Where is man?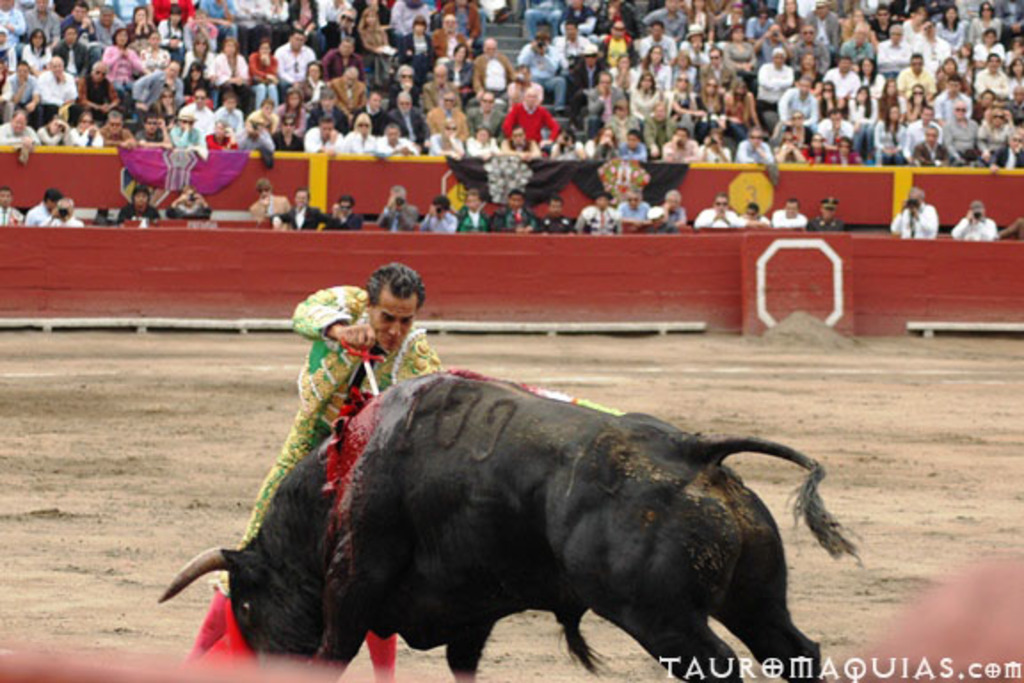
rect(247, 180, 288, 213).
